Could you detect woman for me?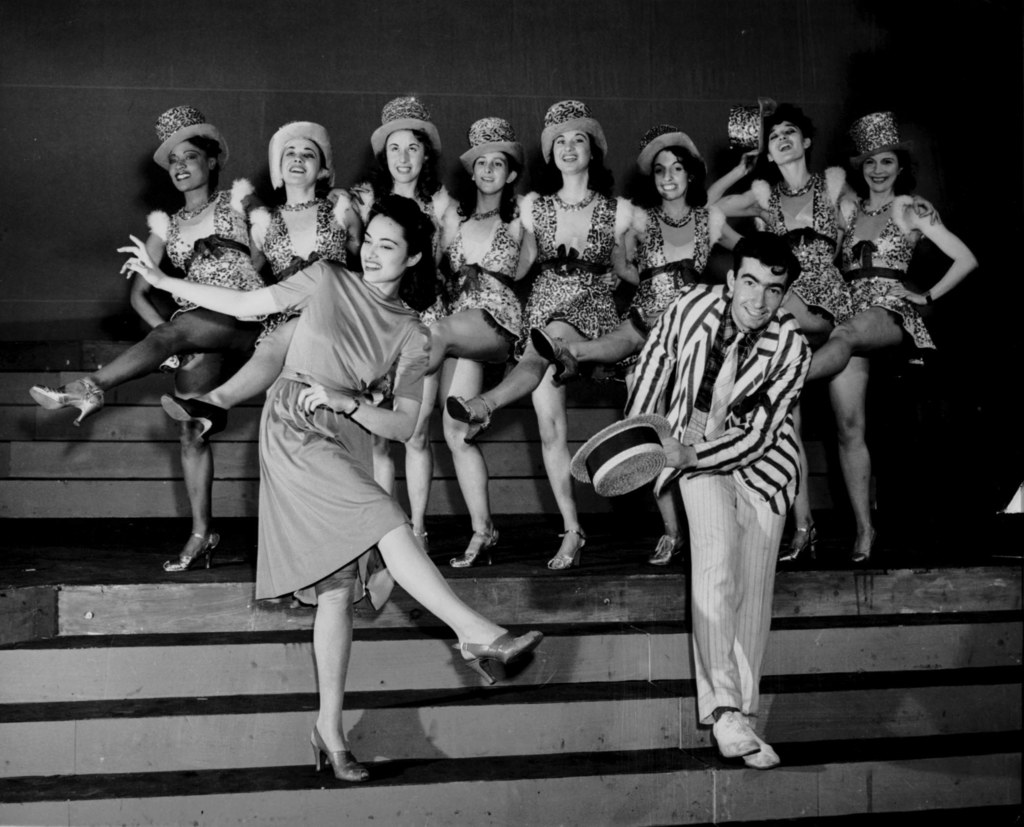
Detection result: x1=29 y1=104 x2=270 y2=572.
